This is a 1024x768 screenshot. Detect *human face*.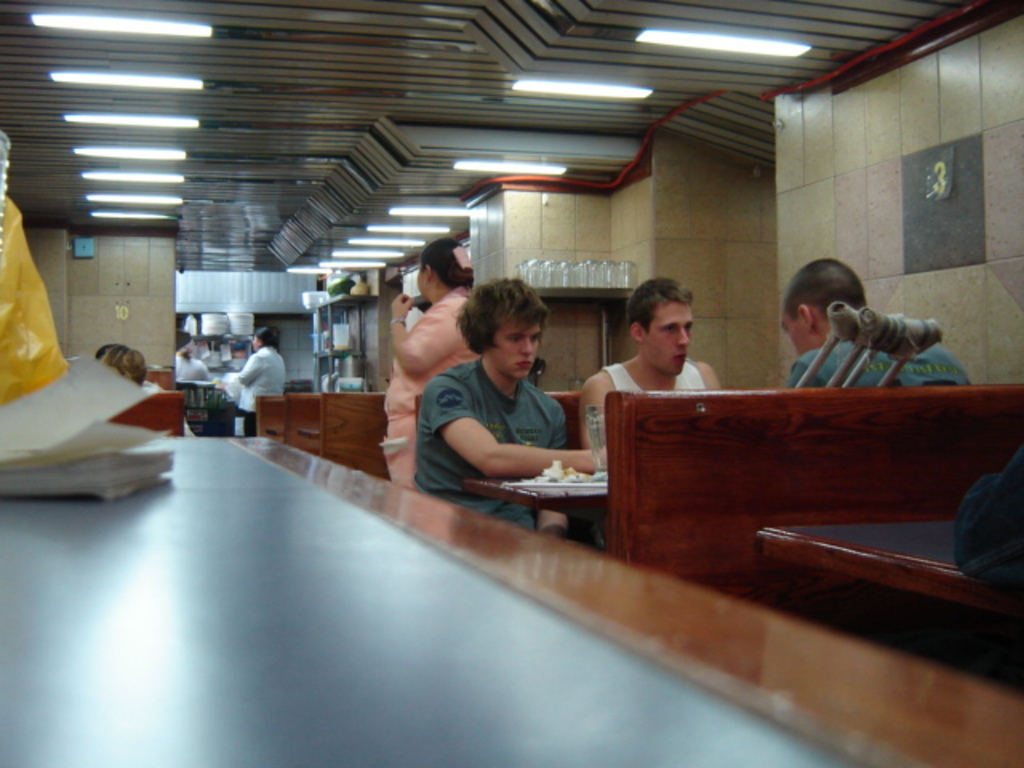
locate(250, 330, 259, 352).
